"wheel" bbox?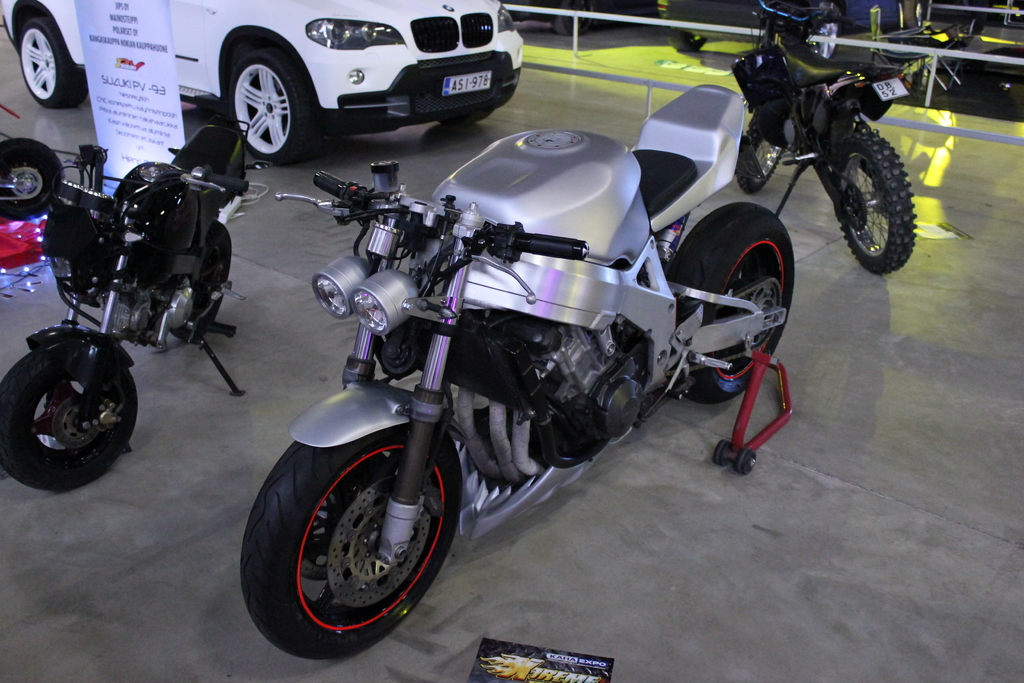
822:129:918:271
